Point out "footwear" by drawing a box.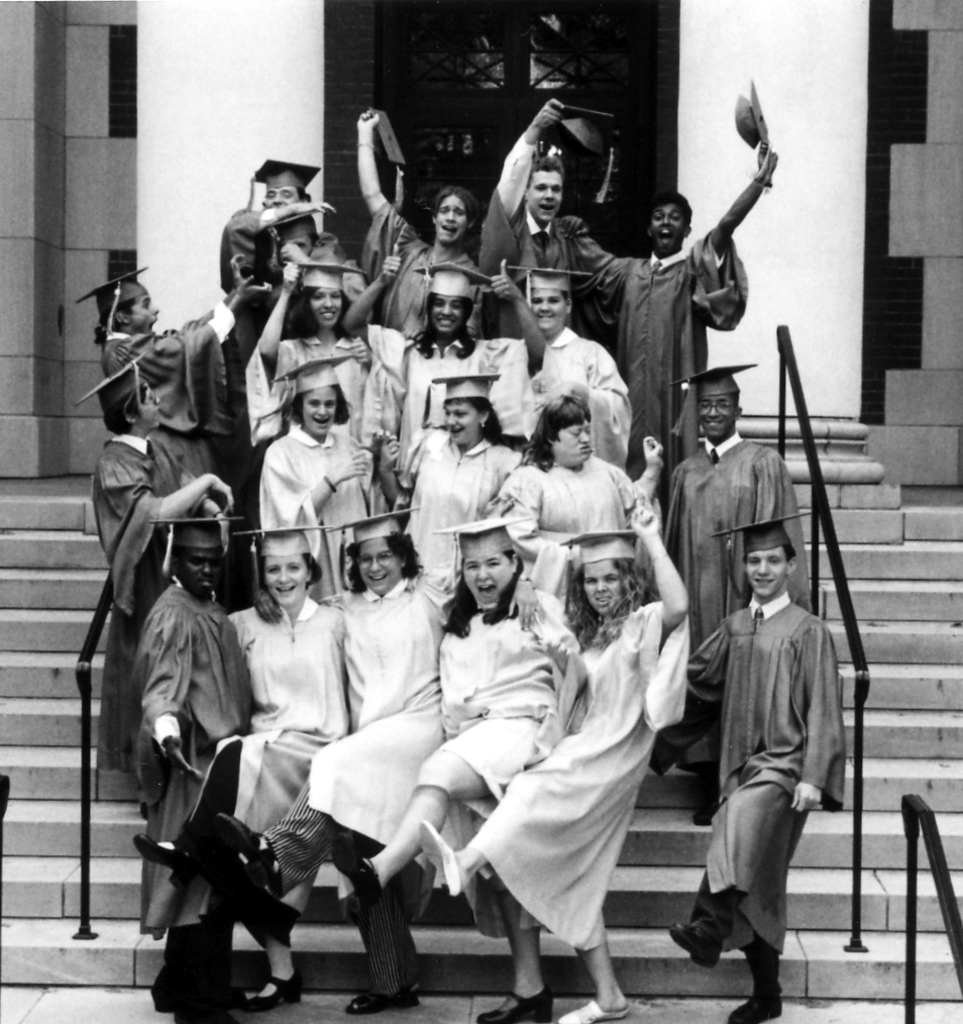
(555,998,629,1023).
